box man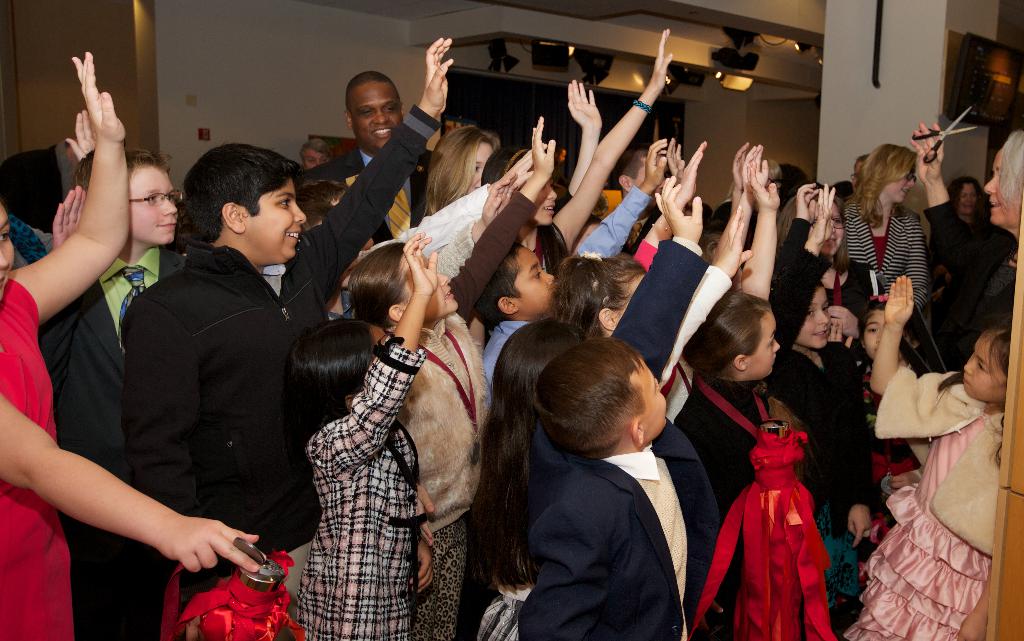
(317,67,430,213)
